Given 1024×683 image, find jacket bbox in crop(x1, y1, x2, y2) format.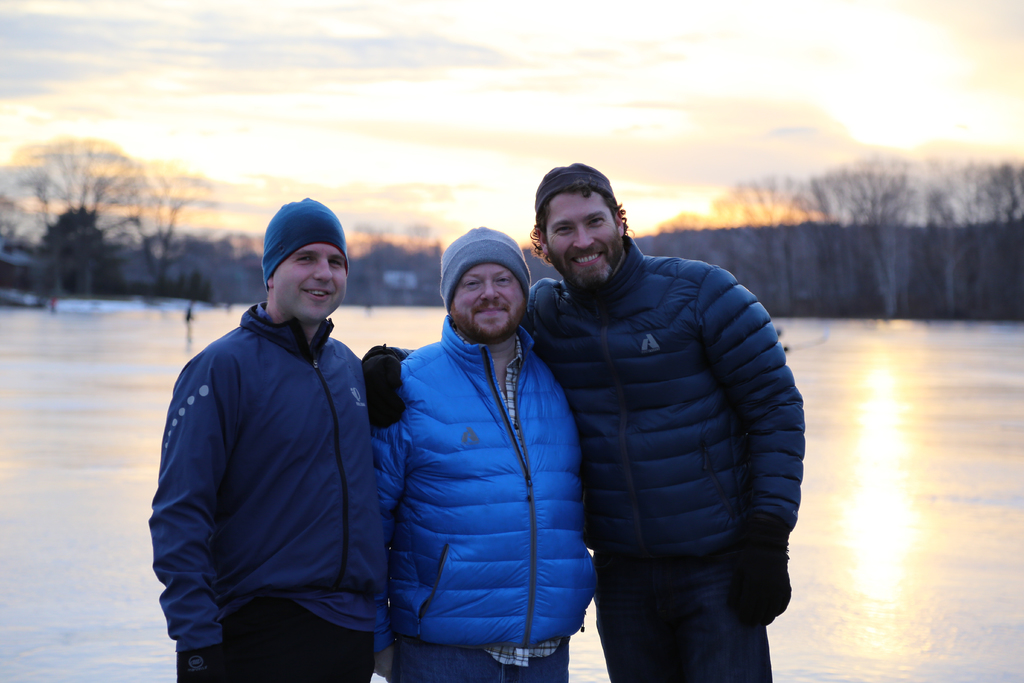
crop(148, 299, 392, 652).
